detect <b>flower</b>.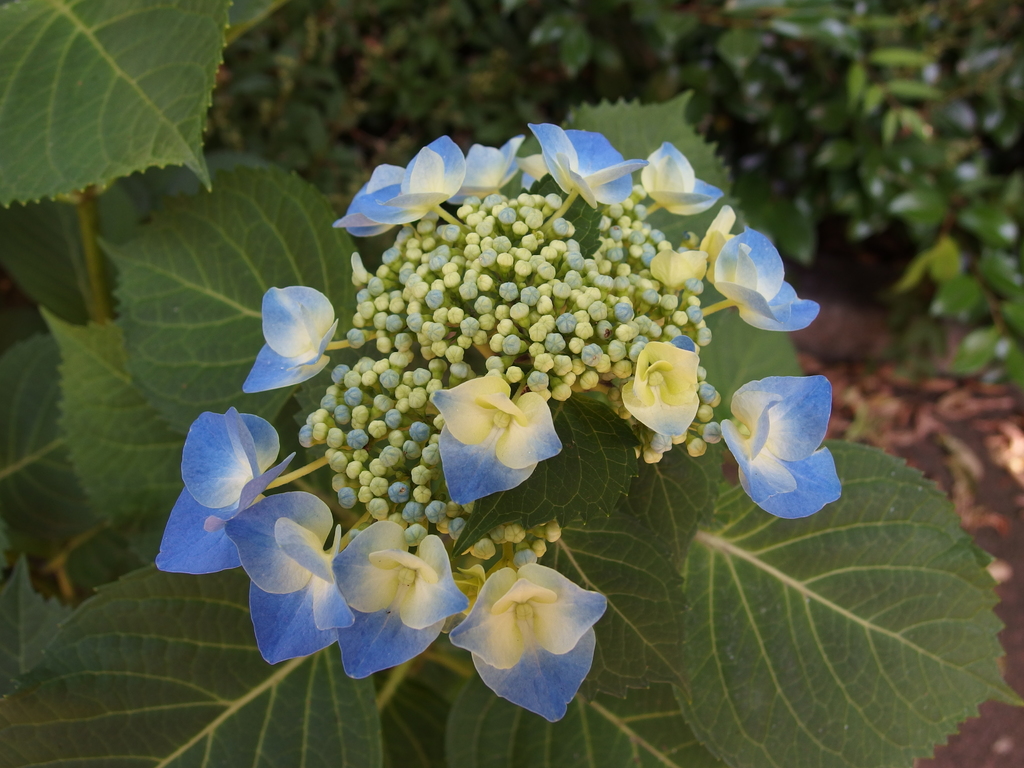
Detected at pyautogui.locateOnScreen(241, 283, 344, 394).
